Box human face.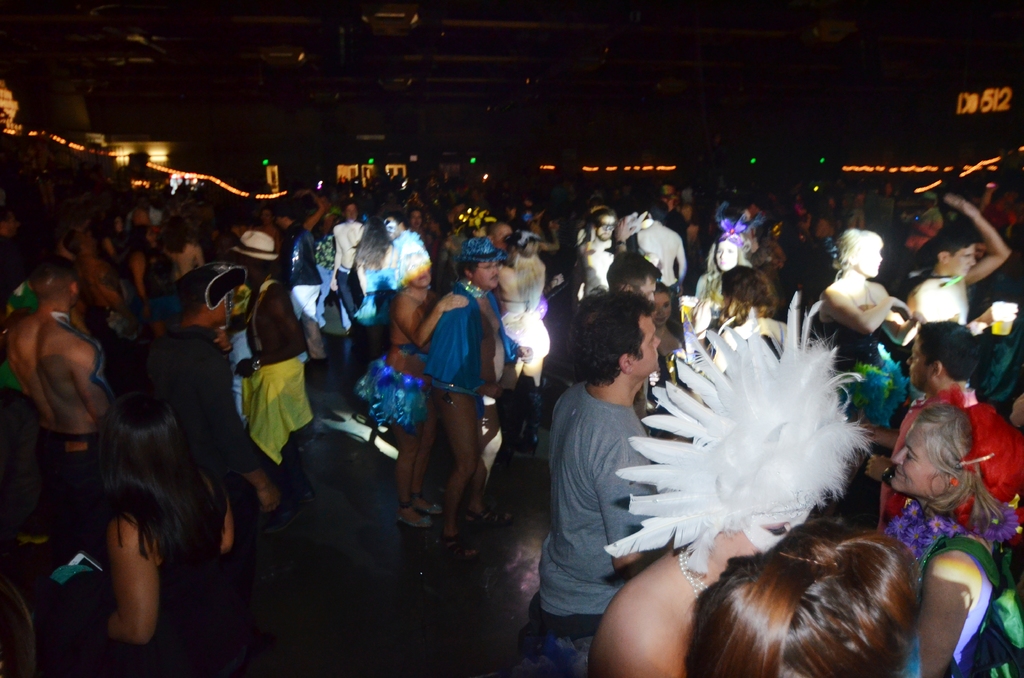
[952, 244, 977, 277].
